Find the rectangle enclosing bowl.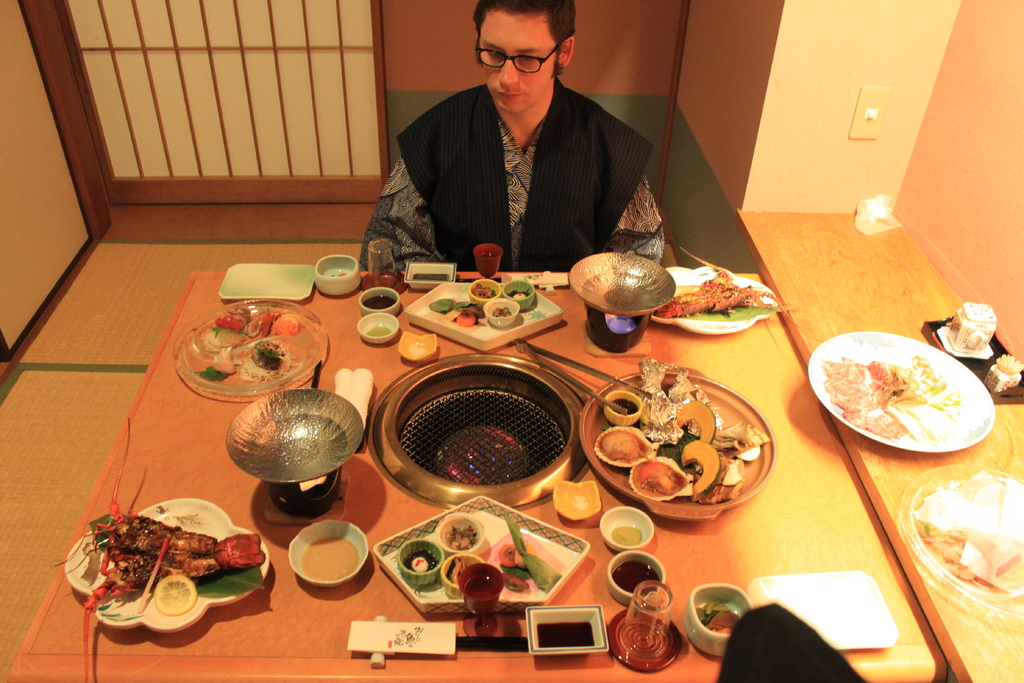
region(316, 255, 358, 297).
